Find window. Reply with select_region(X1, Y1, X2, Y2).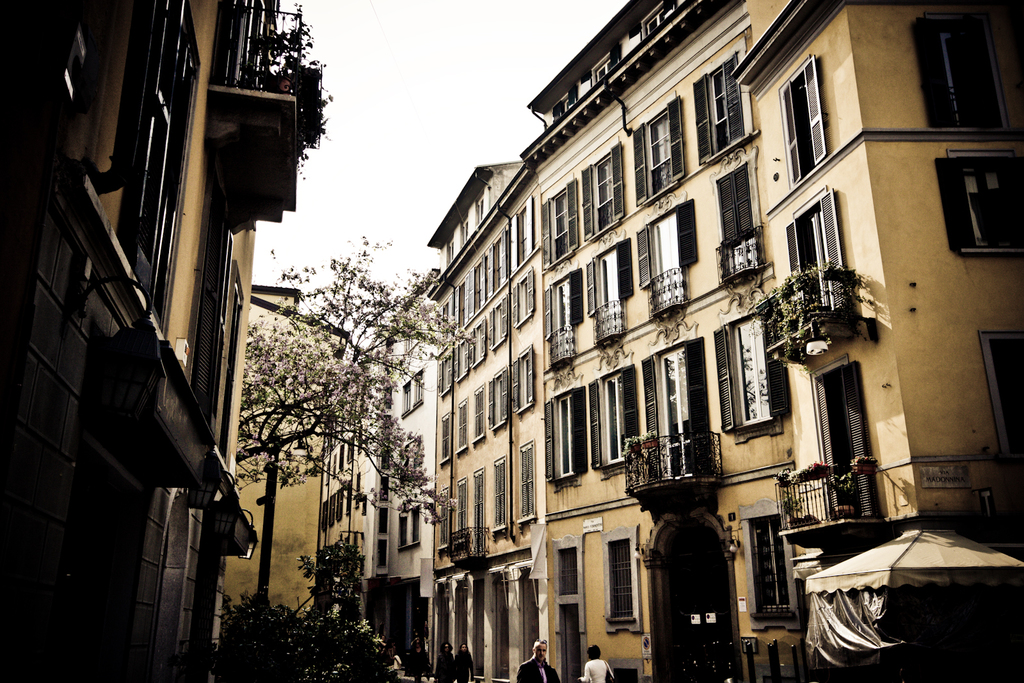
select_region(435, 353, 454, 398).
